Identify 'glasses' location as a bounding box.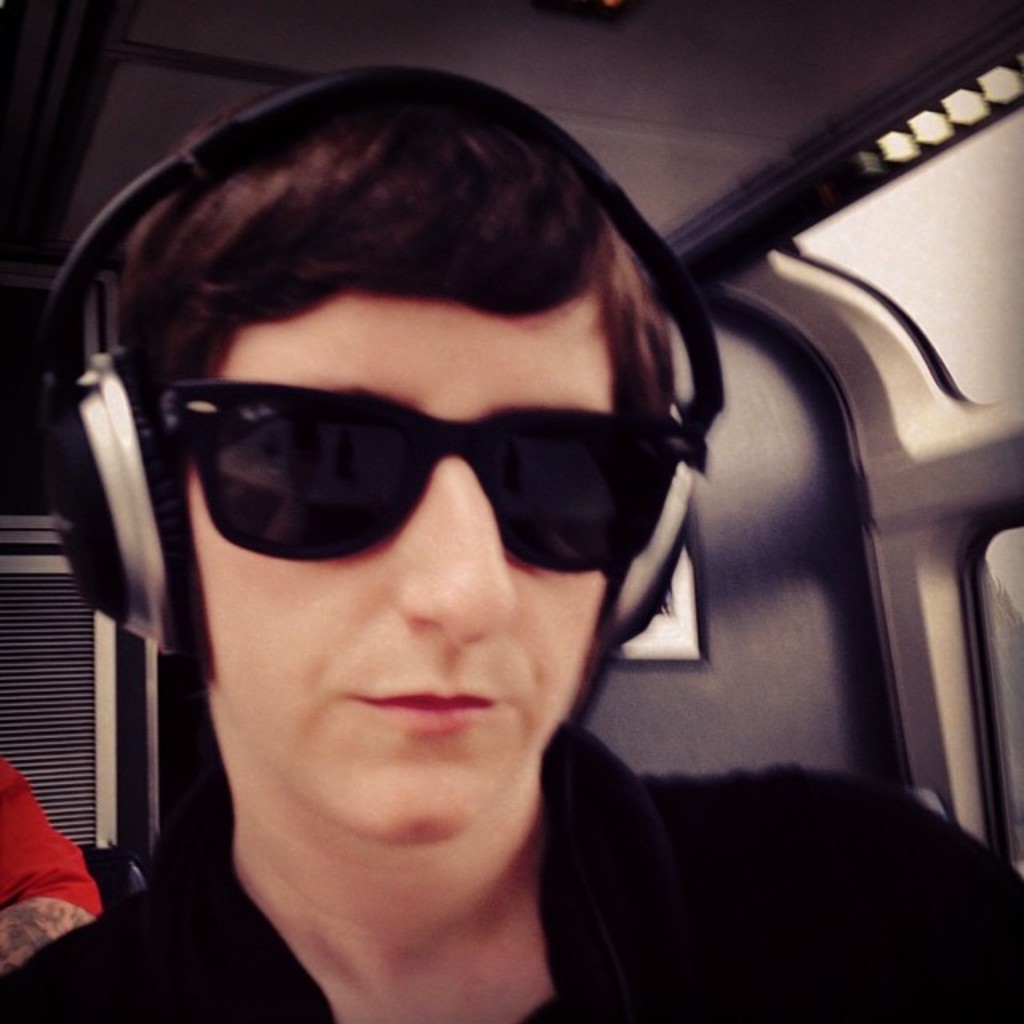
(166, 381, 677, 589).
